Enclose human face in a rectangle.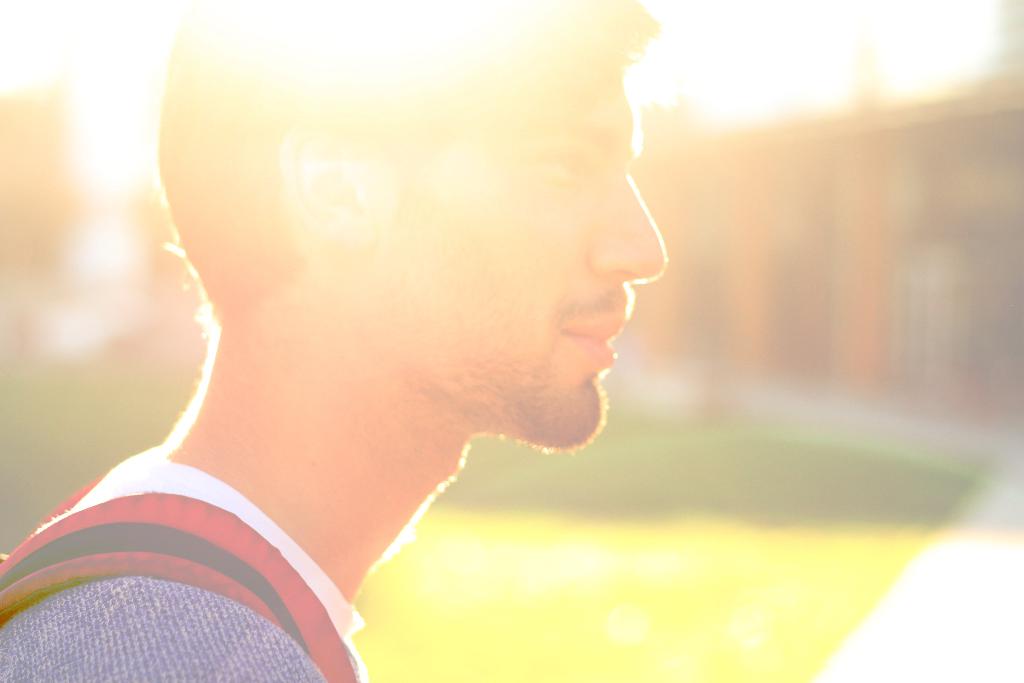
(322, 42, 680, 456).
